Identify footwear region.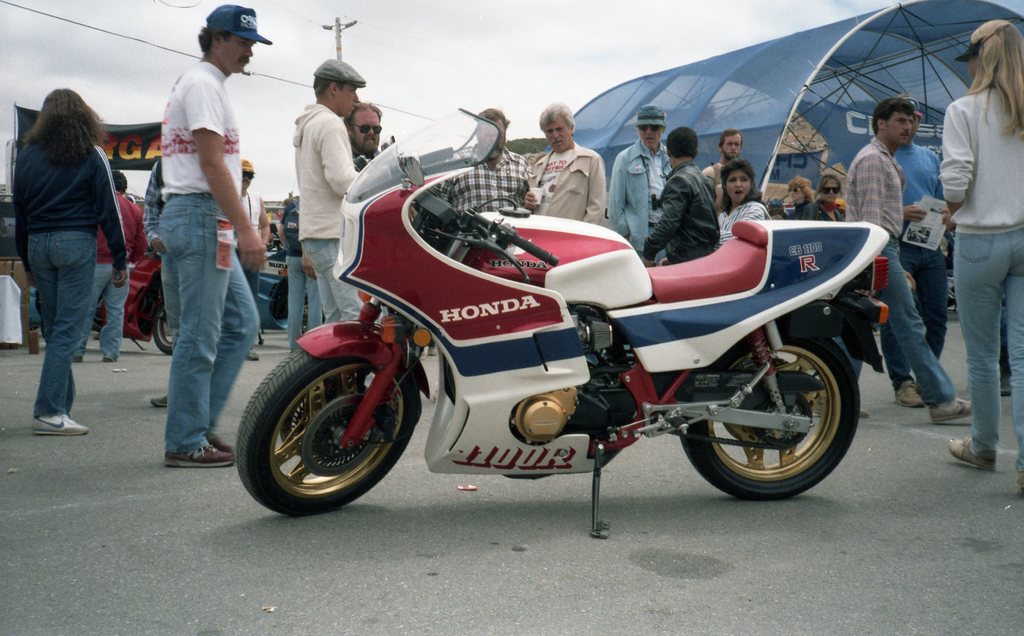
Region: (161,443,239,473).
